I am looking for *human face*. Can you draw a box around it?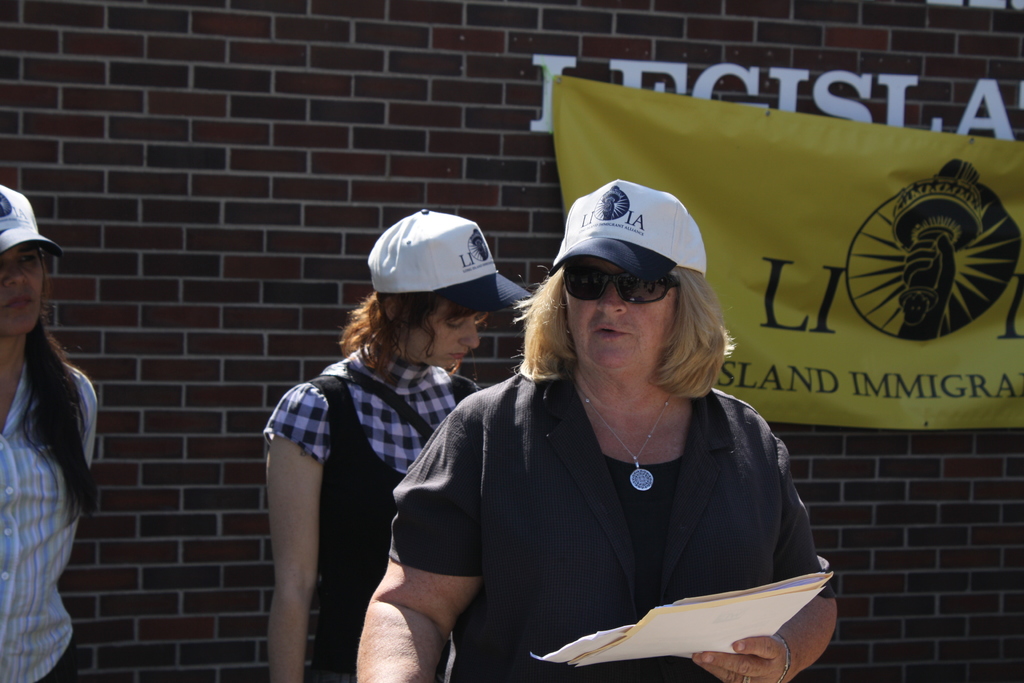
Sure, the bounding box is {"left": 404, "top": 307, "right": 483, "bottom": 370}.
